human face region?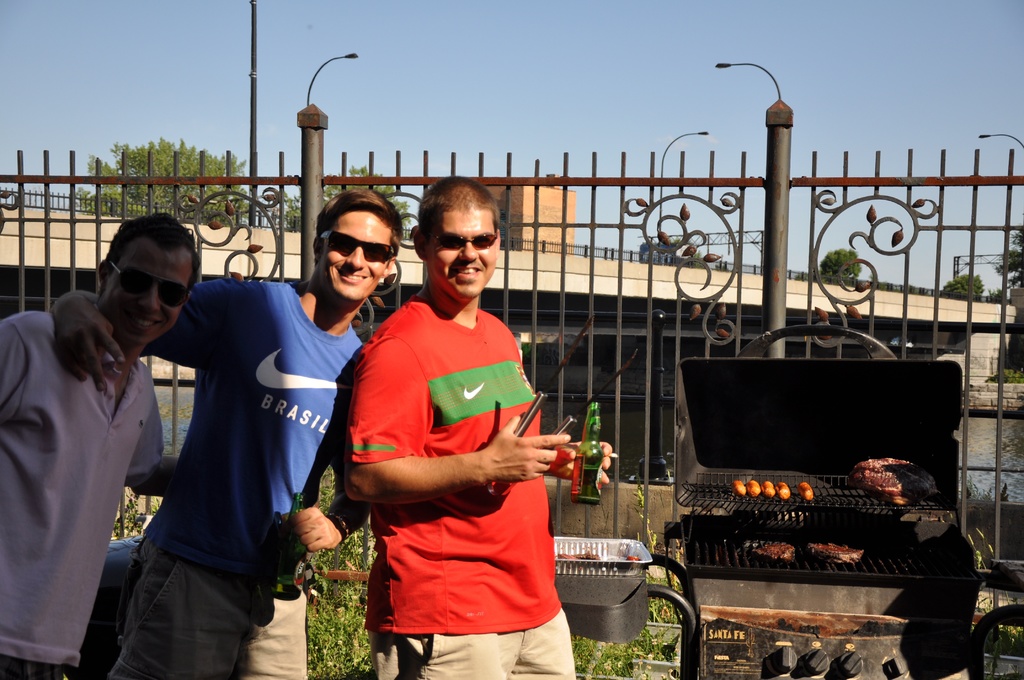
box(99, 243, 192, 349)
